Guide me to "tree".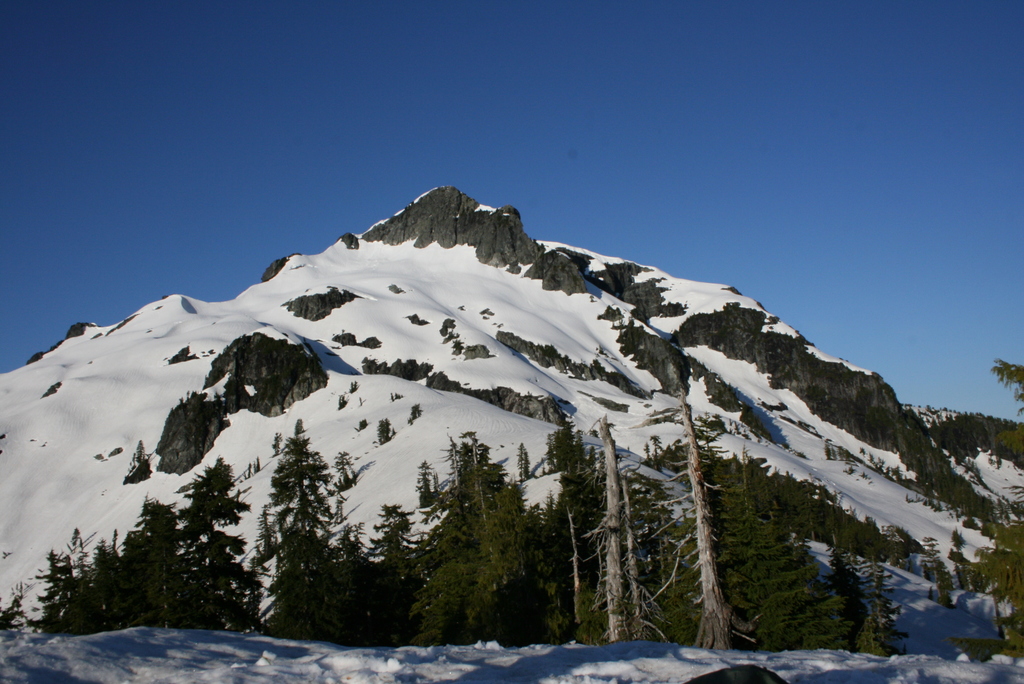
Guidance: (858,546,902,662).
